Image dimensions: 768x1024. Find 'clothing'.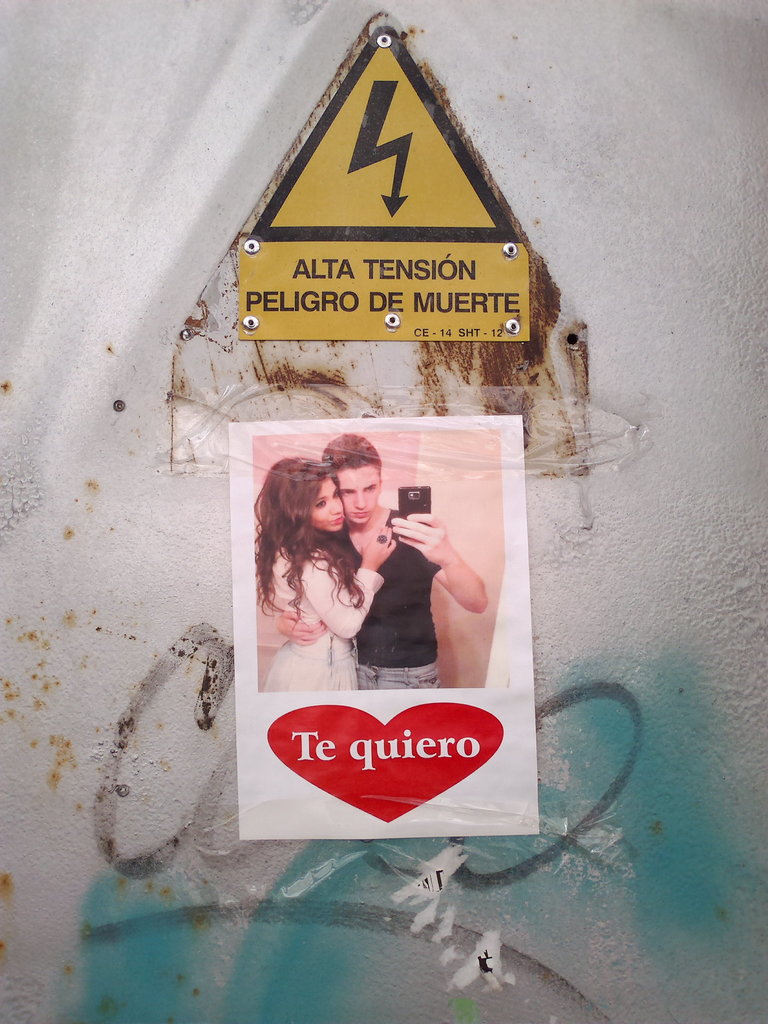
[358,546,447,685].
